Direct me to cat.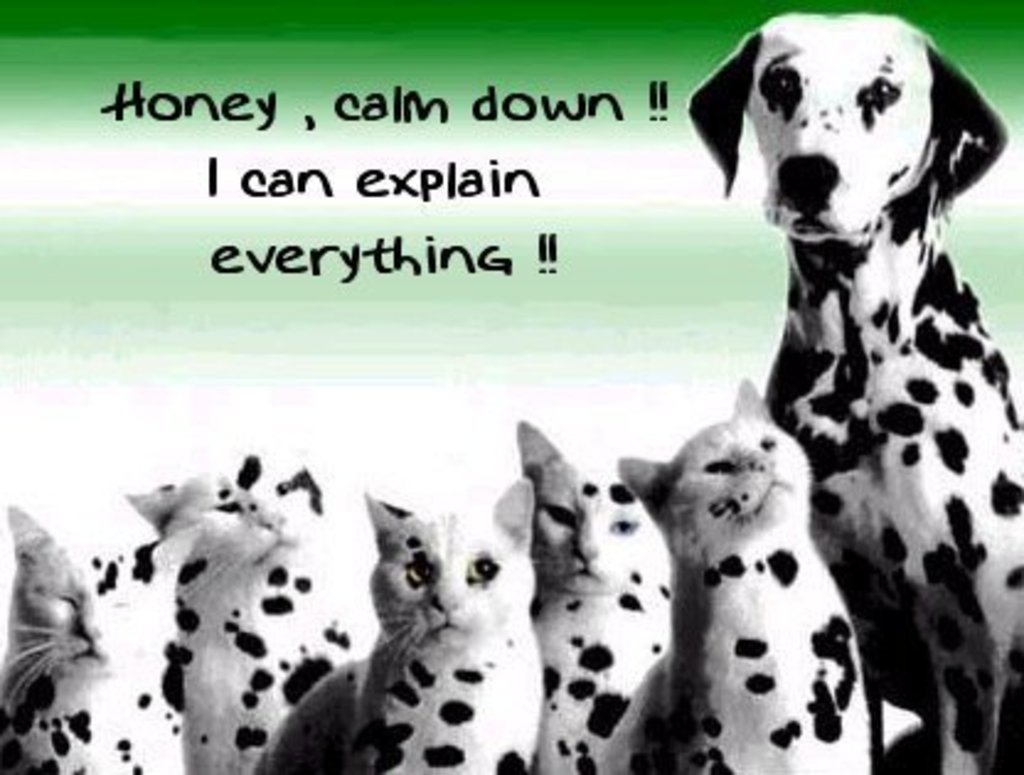
Direction: x1=251 y1=485 x2=542 y2=773.
